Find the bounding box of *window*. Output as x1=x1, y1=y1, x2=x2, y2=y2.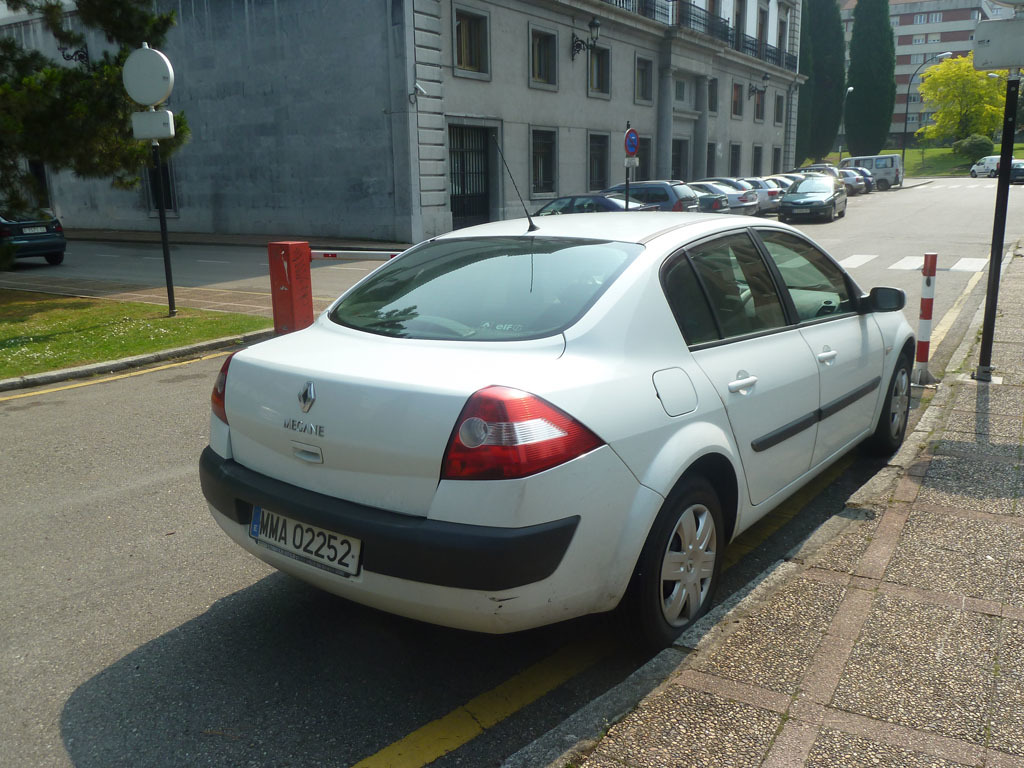
x1=634, y1=58, x2=660, y2=101.
